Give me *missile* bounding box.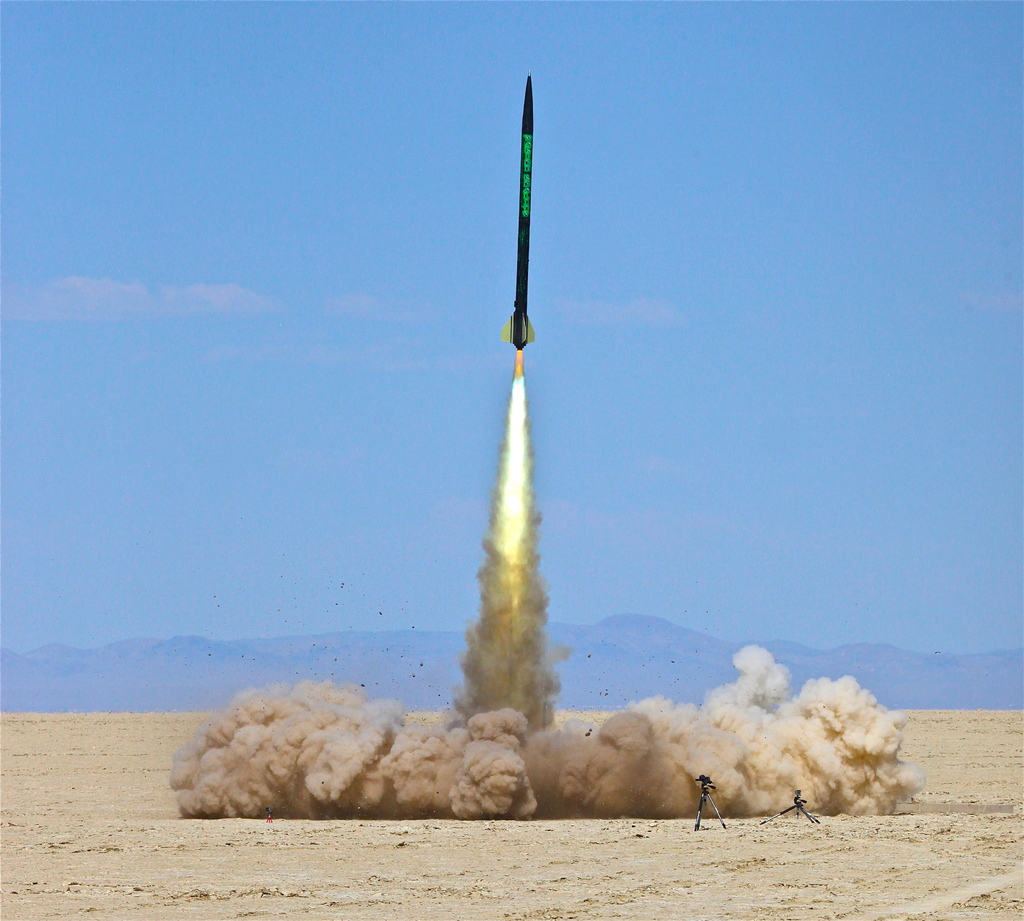
[left=497, top=70, right=536, bottom=352].
